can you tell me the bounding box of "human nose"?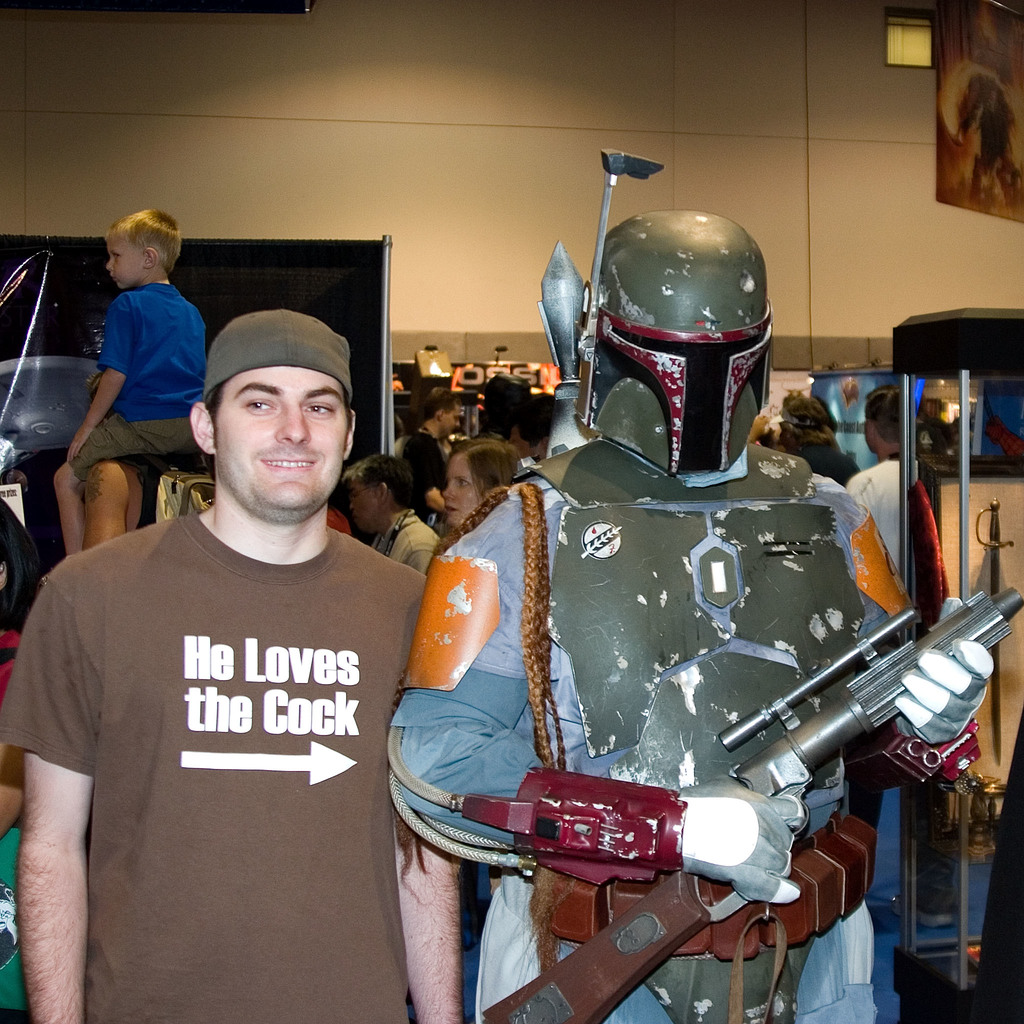
region(279, 396, 308, 449).
